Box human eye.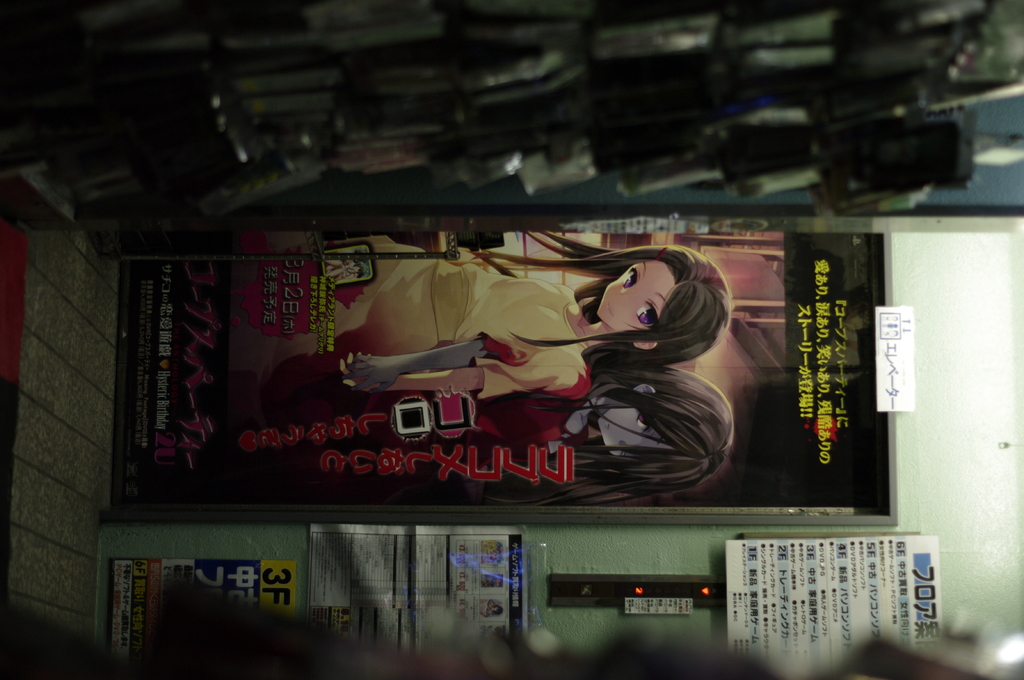
(635,411,656,434).
